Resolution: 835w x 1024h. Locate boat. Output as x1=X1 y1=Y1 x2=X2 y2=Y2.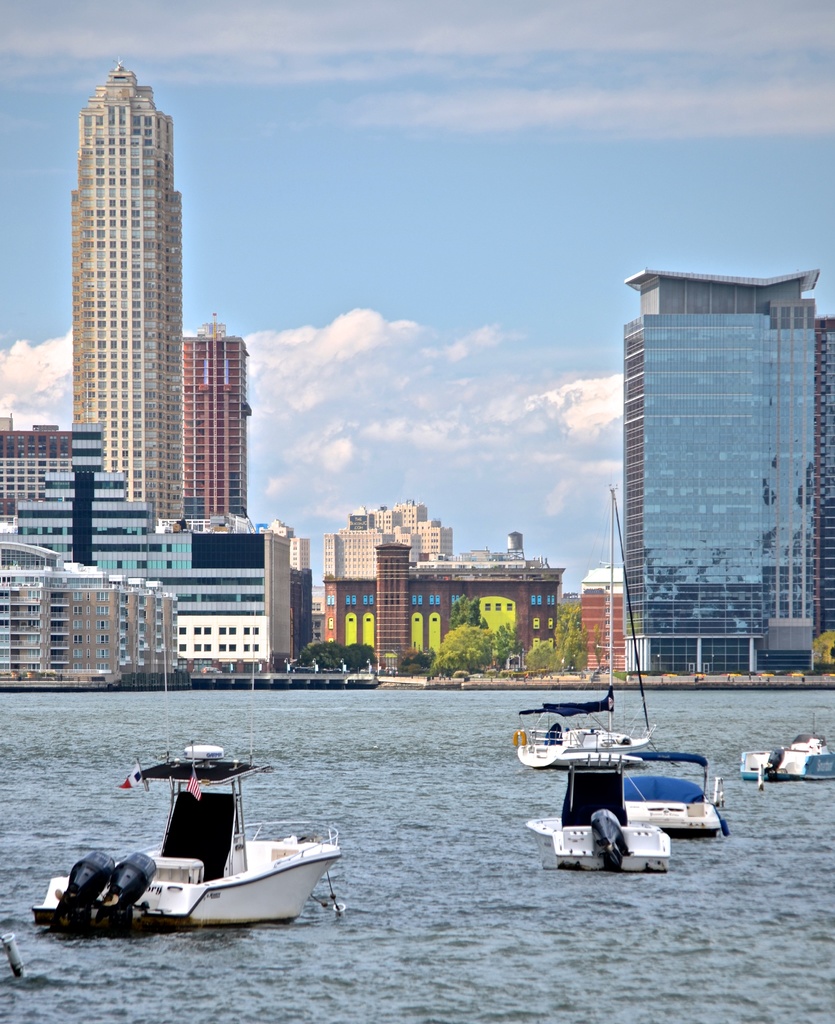
x1=613 y1=503 x2=729 y2=836.
